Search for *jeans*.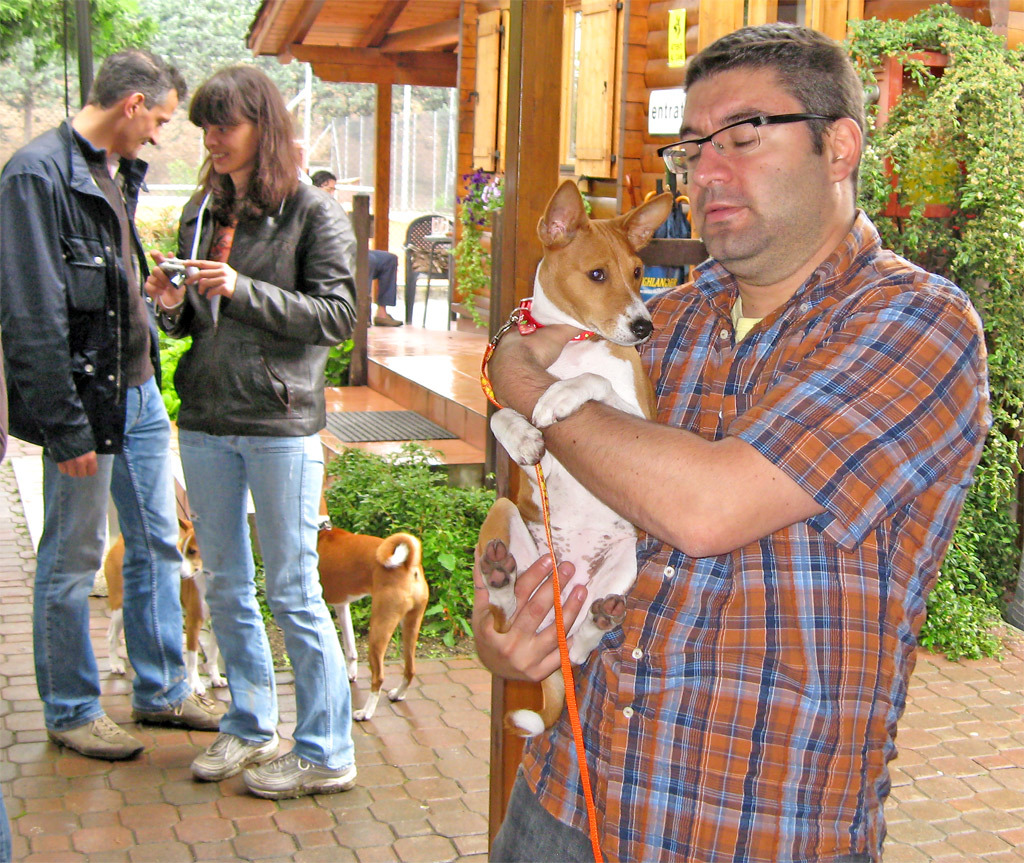
Found at (x1=489, y1=768, x2=608, y2=862).
